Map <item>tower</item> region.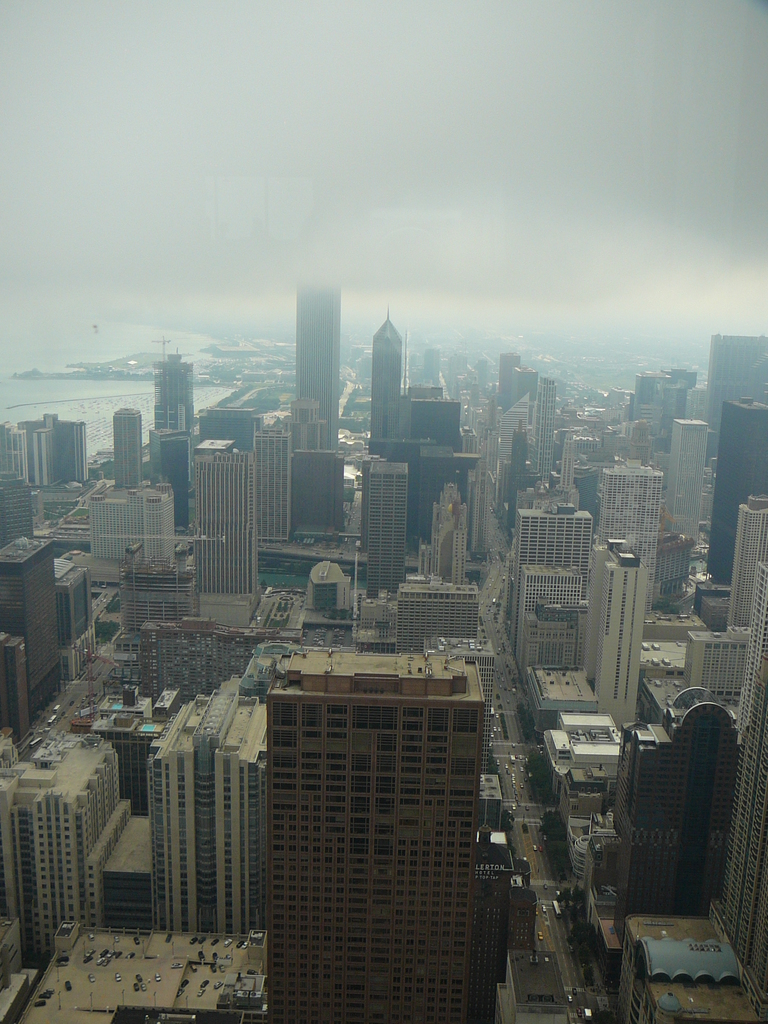
Mapped to <bbox>636, 371, 680, 449</bbox>.
